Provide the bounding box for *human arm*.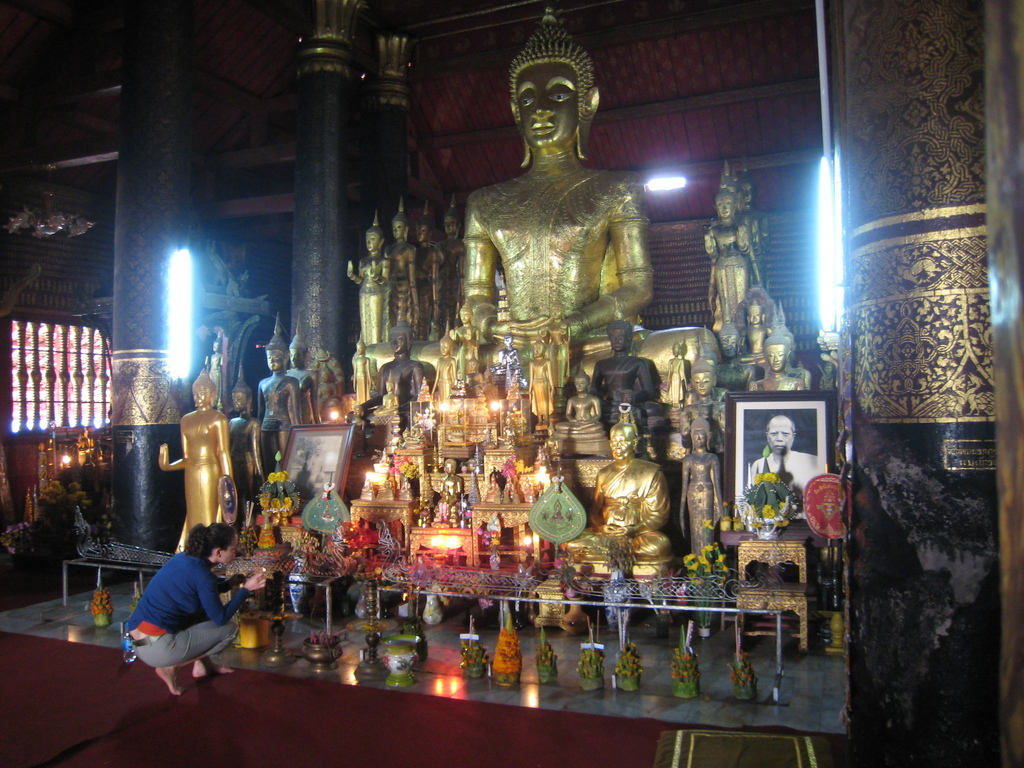
region(369, 257, 392, 289).
